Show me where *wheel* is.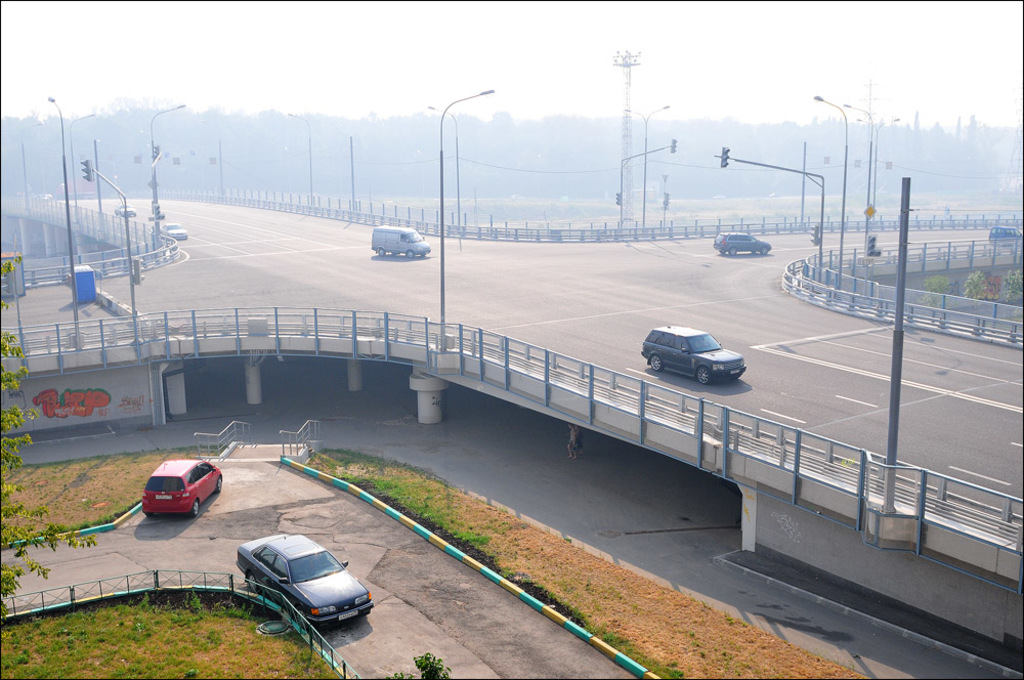
*wheel* is at [x1=186, y1=498, x2=201, y2=515].
